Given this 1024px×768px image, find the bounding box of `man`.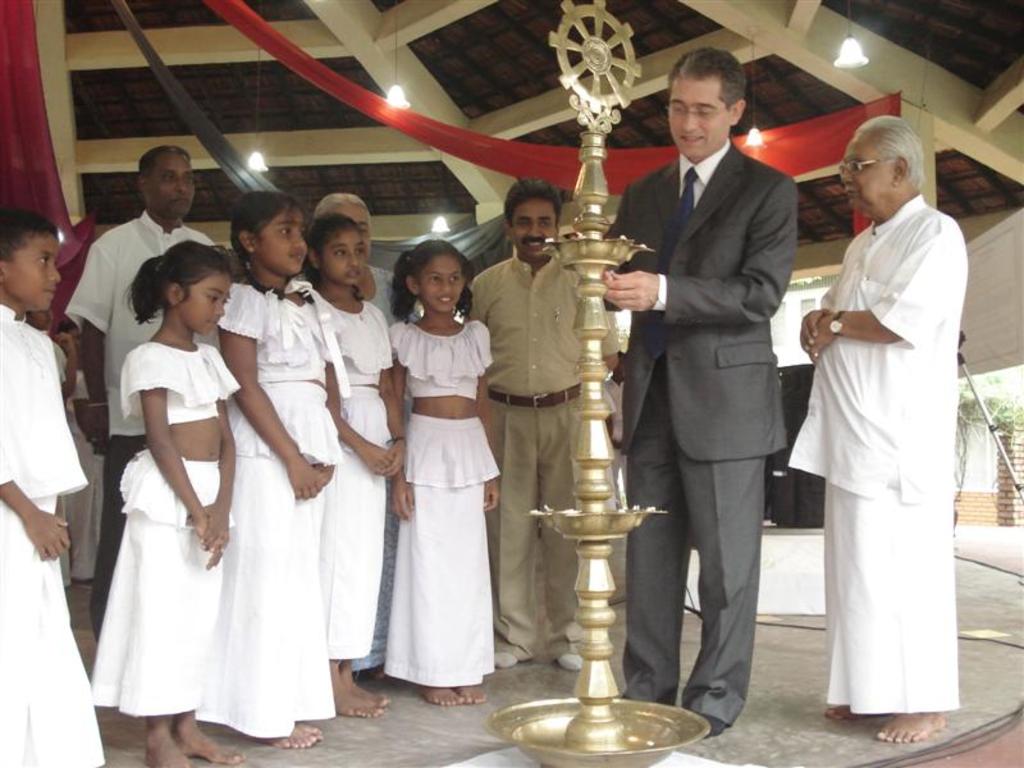
<region>462, 184, 585, 664</region>.
